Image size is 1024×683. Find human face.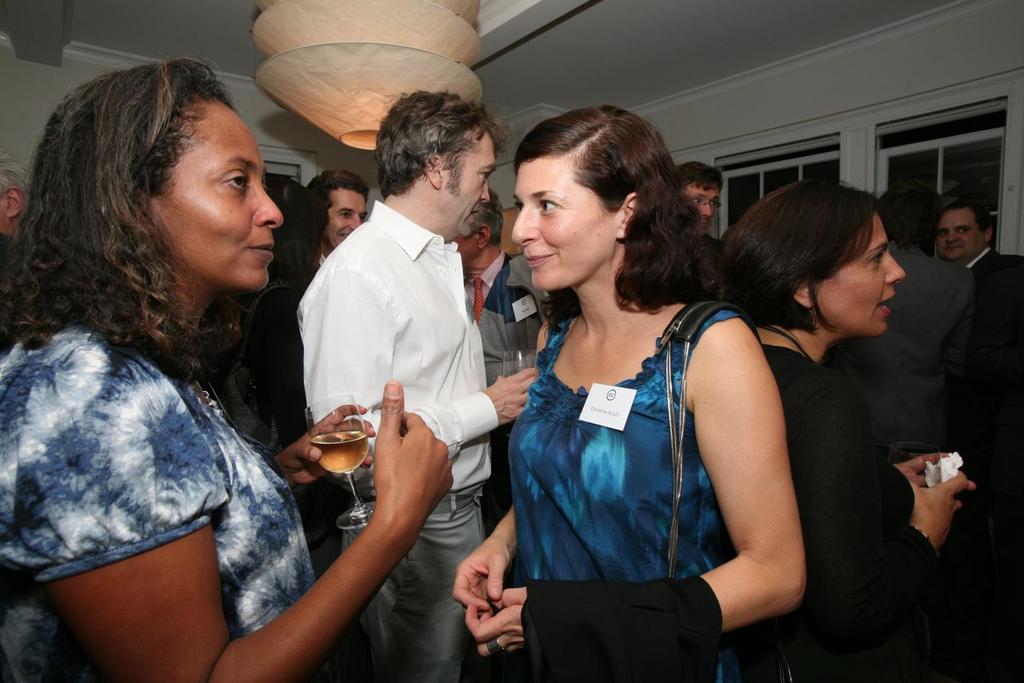
region(513, 155, 619, 289).
